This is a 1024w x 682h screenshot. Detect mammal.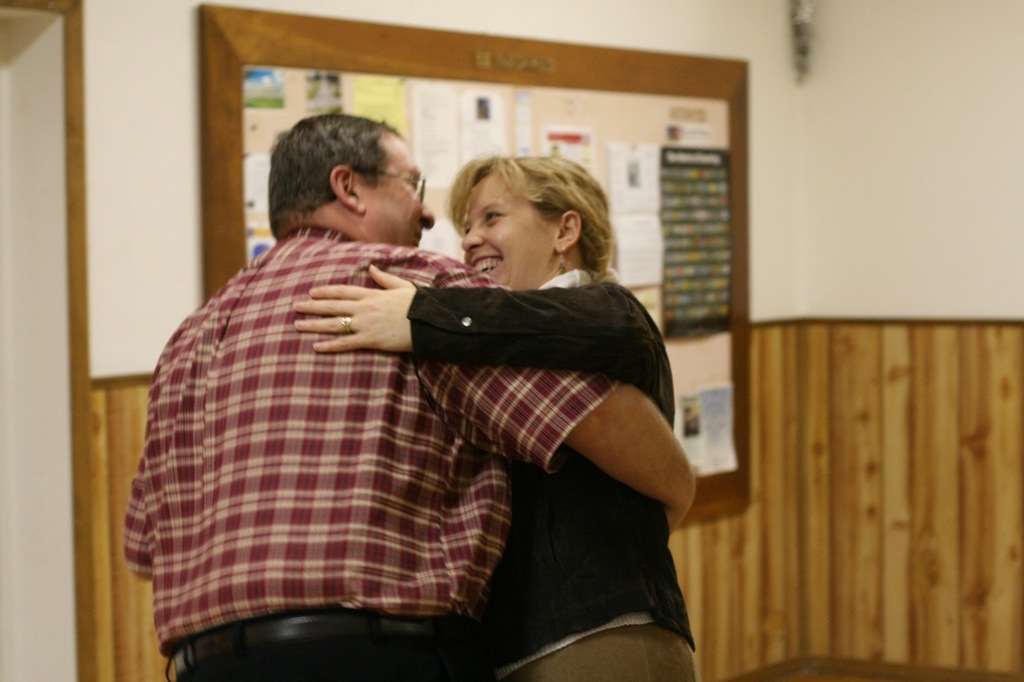
crop(108, 99, 747, 660).
